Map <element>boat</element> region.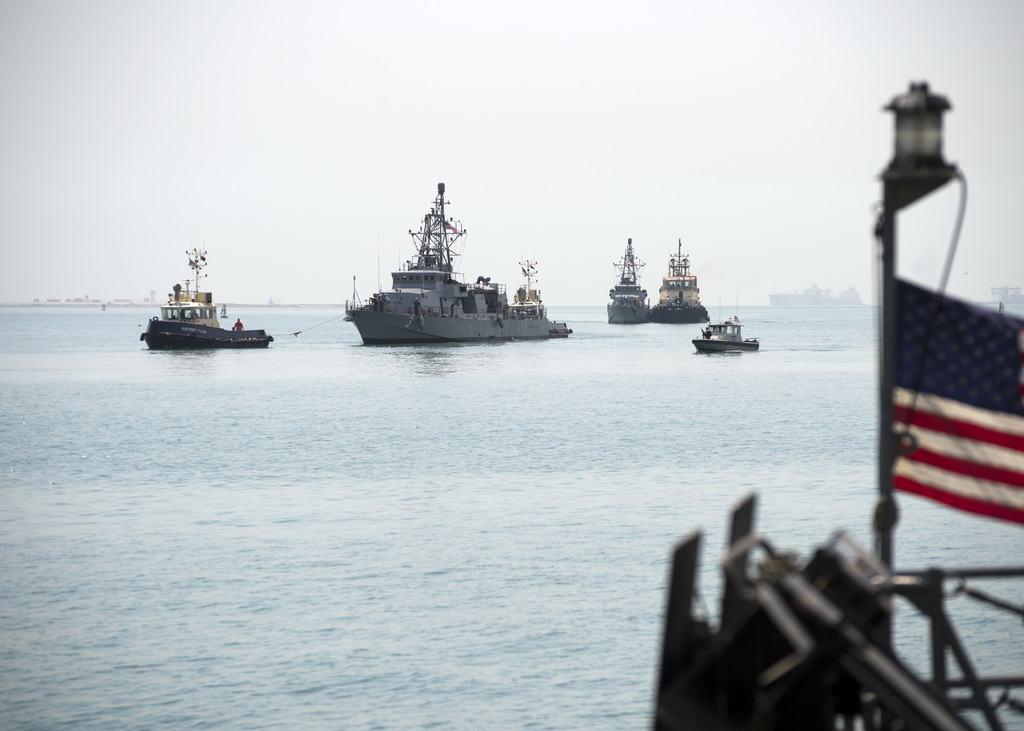
Mapped to BBox(330, 188, 609, 338).
